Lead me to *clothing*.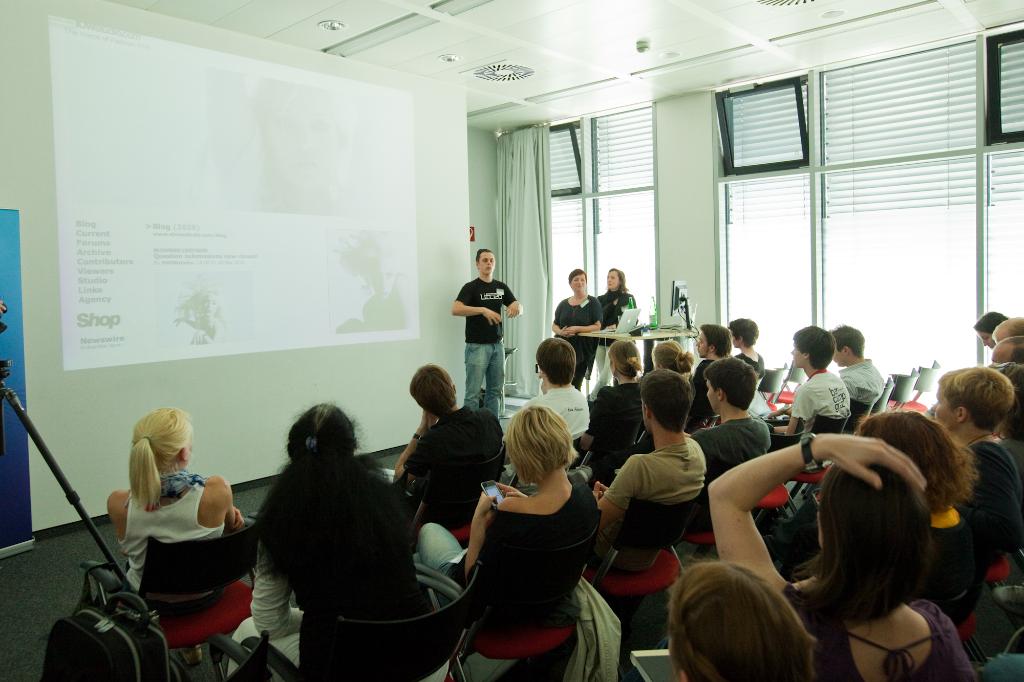
Lead to select_region(842, 356, 883, 409).
